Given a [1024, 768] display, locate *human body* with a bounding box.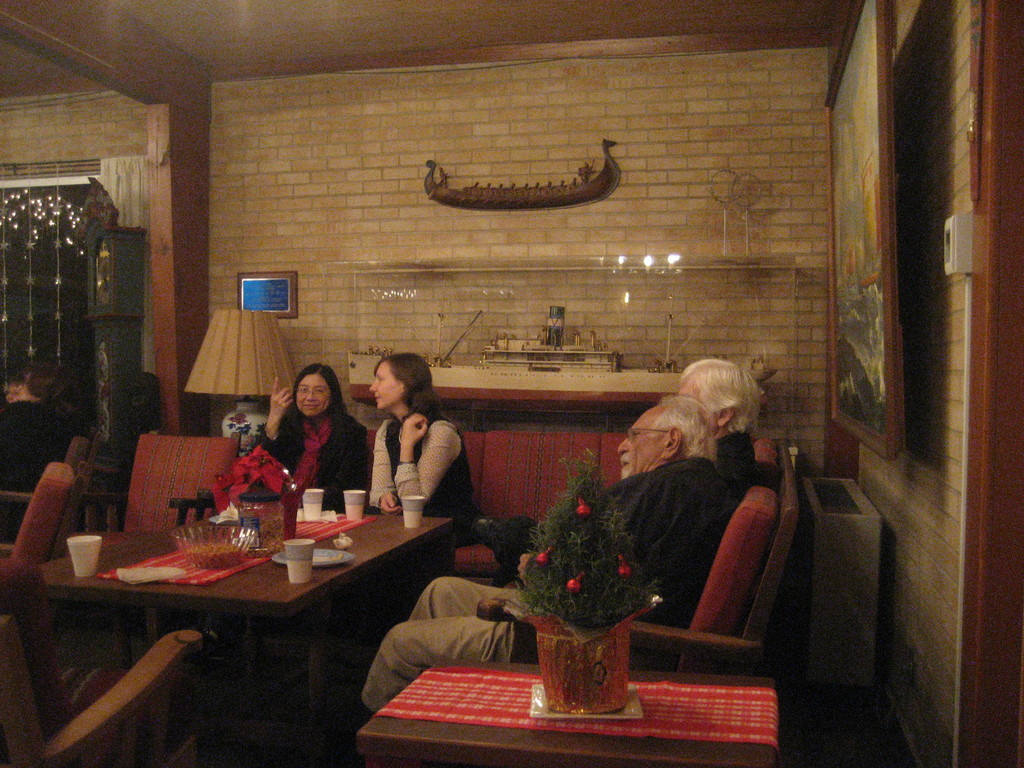
Located: region(493, 436, 756, 587).
